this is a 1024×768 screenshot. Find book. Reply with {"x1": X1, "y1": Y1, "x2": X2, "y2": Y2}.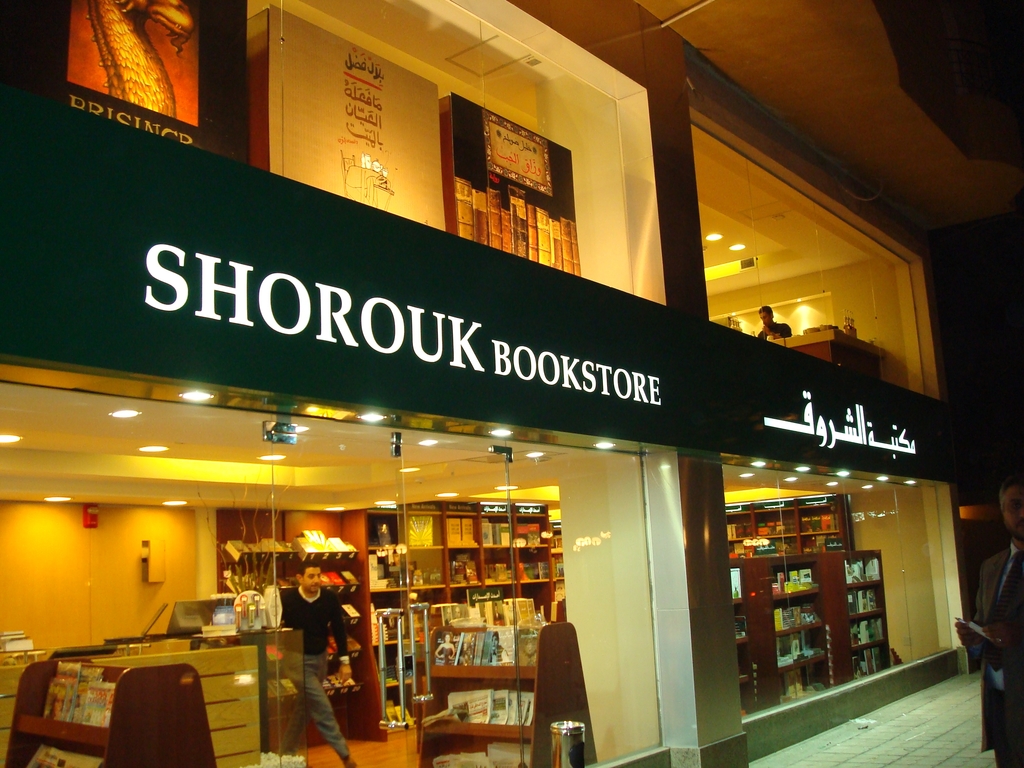
{"x1": 447, "y1": 515, "x2": 477, "y2": 546}.
